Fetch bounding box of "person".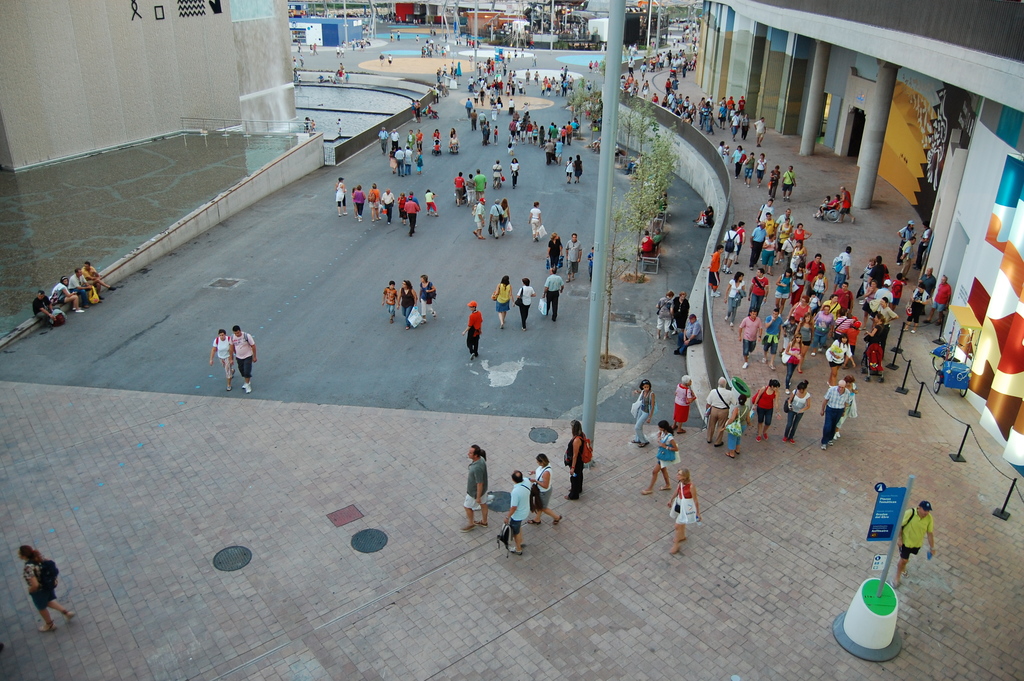
Bbox: {"x1": 428, "y1": 192, "x2": 437, "y2": 218}.
